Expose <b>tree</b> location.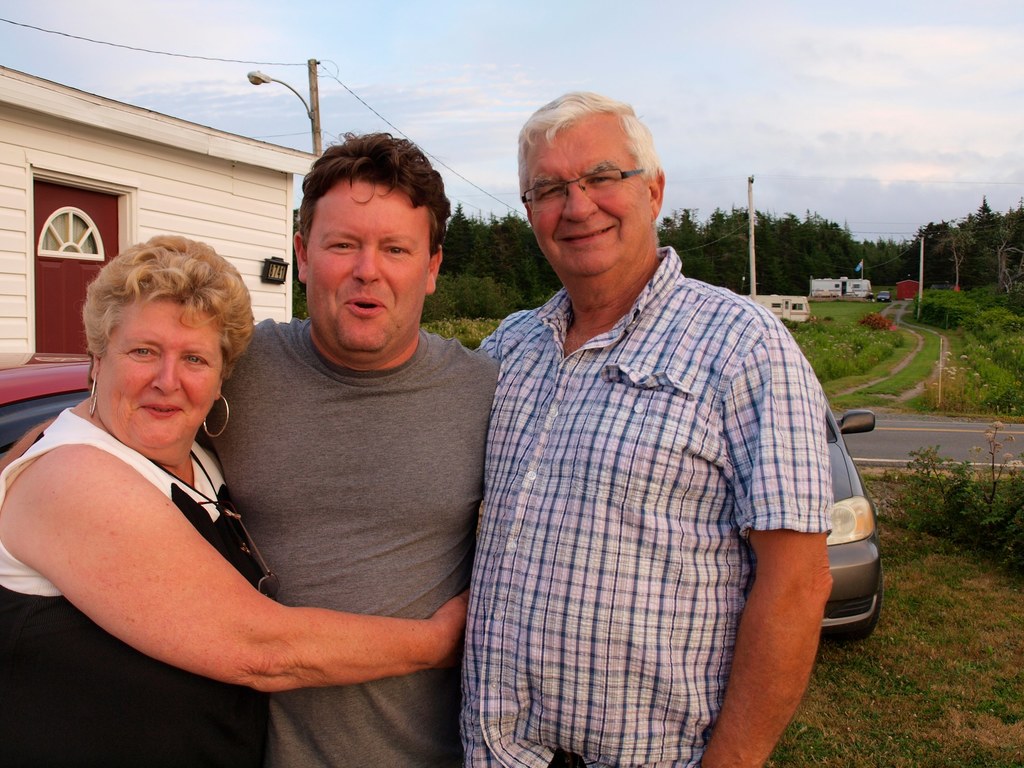
Exposed at BBox(751, 209, 779, 297).
